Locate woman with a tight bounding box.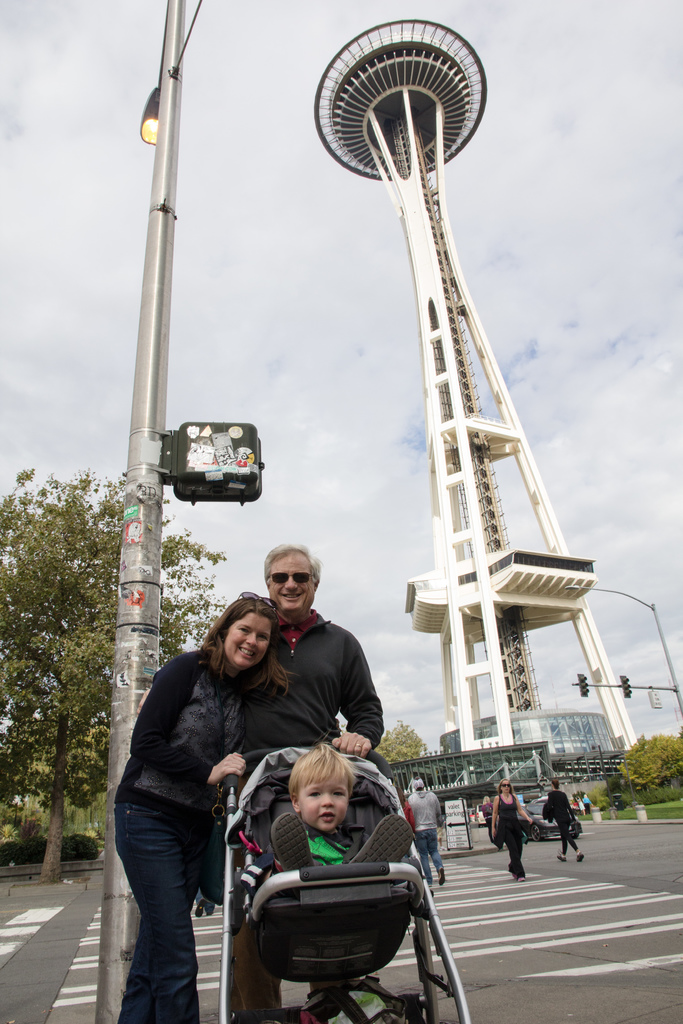
box=[490, 780, 537, 888].
